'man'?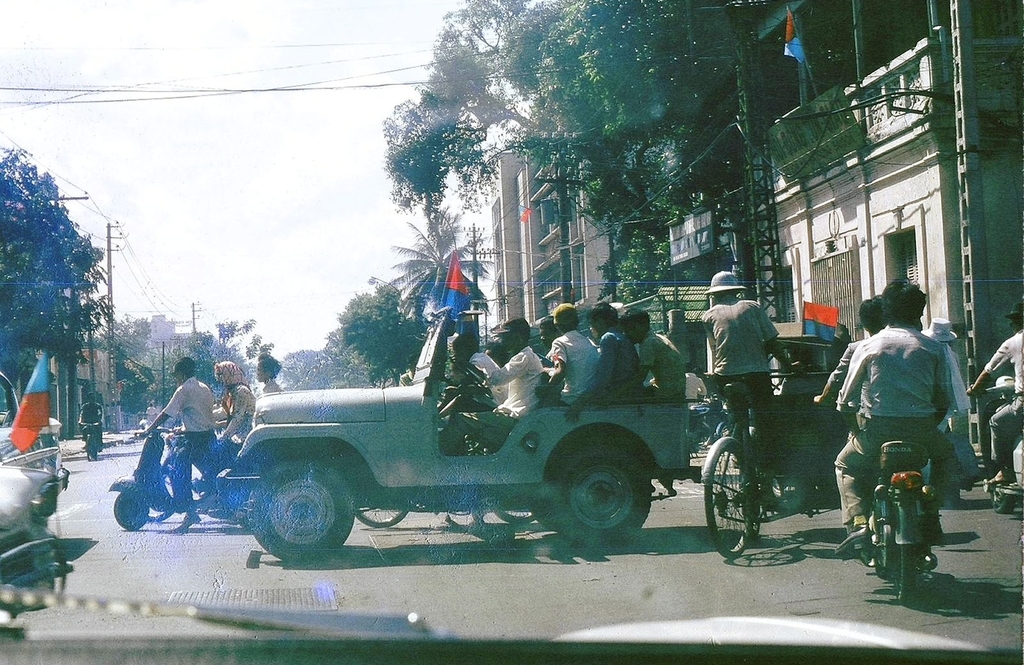
<bbox>397, 352, 420, 387</bbox>
